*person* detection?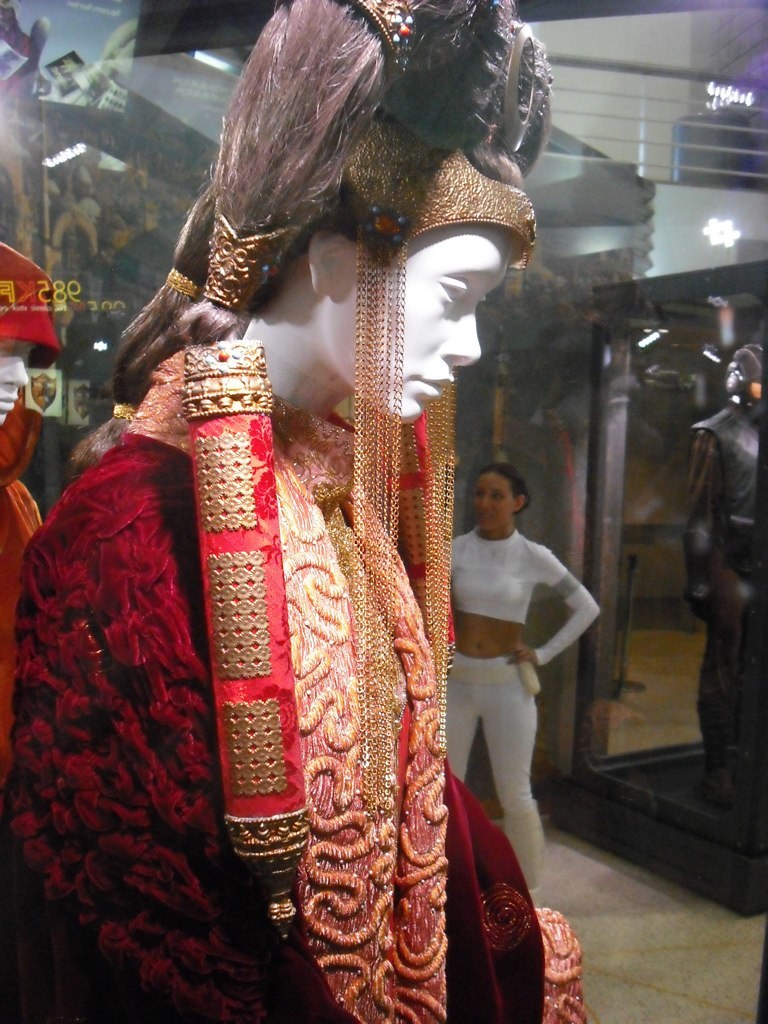
detection(440, 459, 606, 909)
